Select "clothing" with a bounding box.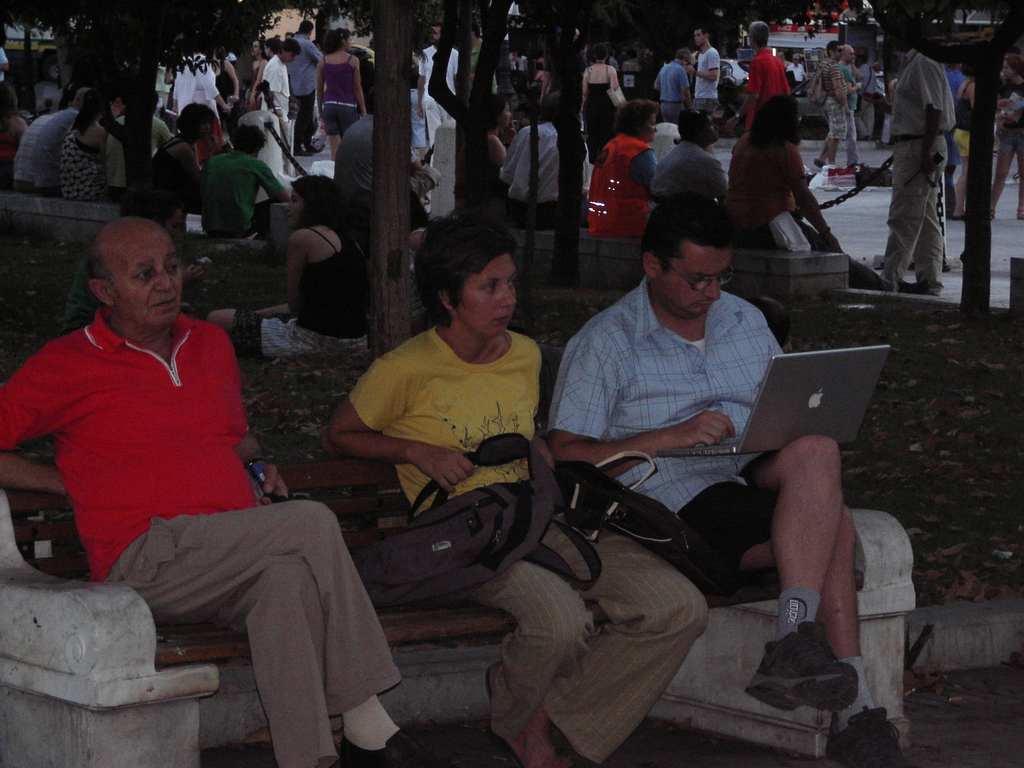
l=451, t=476, r=710, b=754.
